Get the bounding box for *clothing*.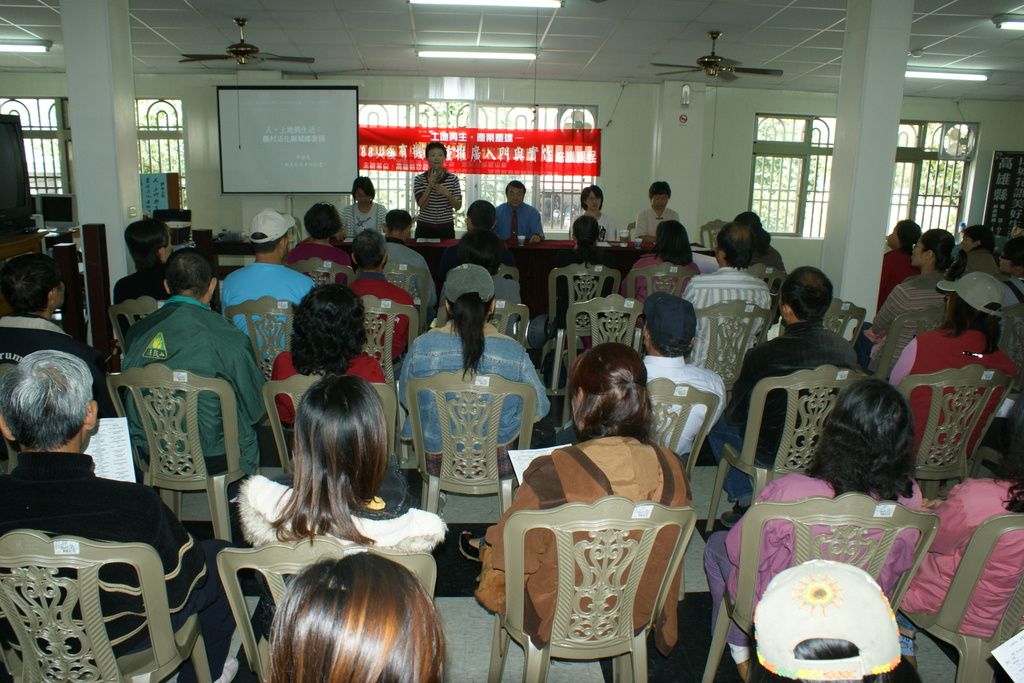
<region>561, 260, 633, 315</region>.
